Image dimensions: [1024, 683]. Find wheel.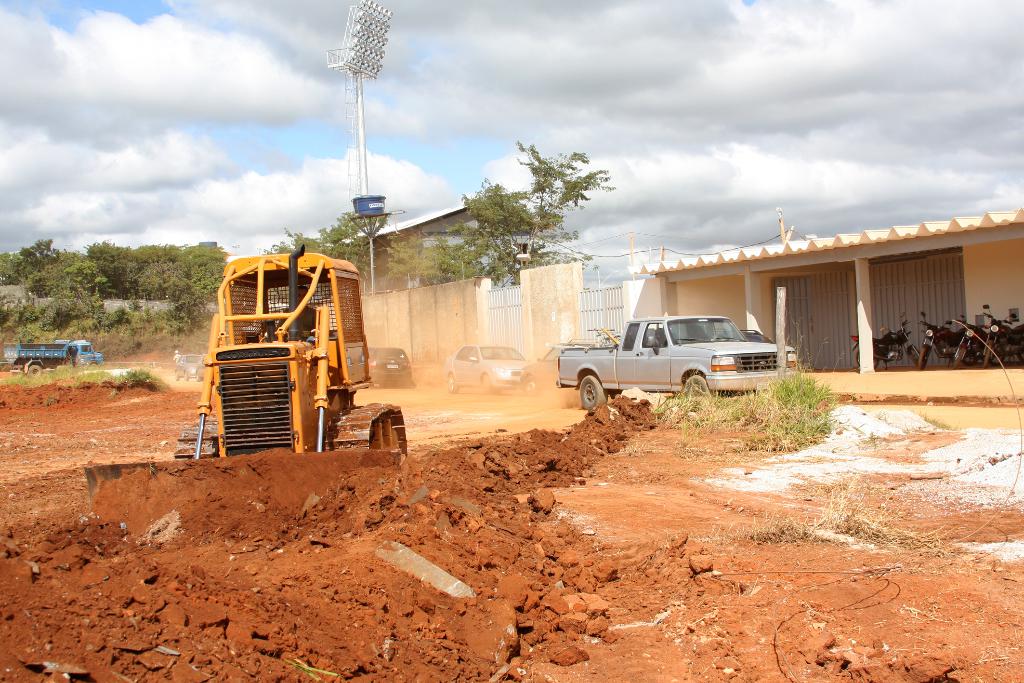
173/372/180/381.
